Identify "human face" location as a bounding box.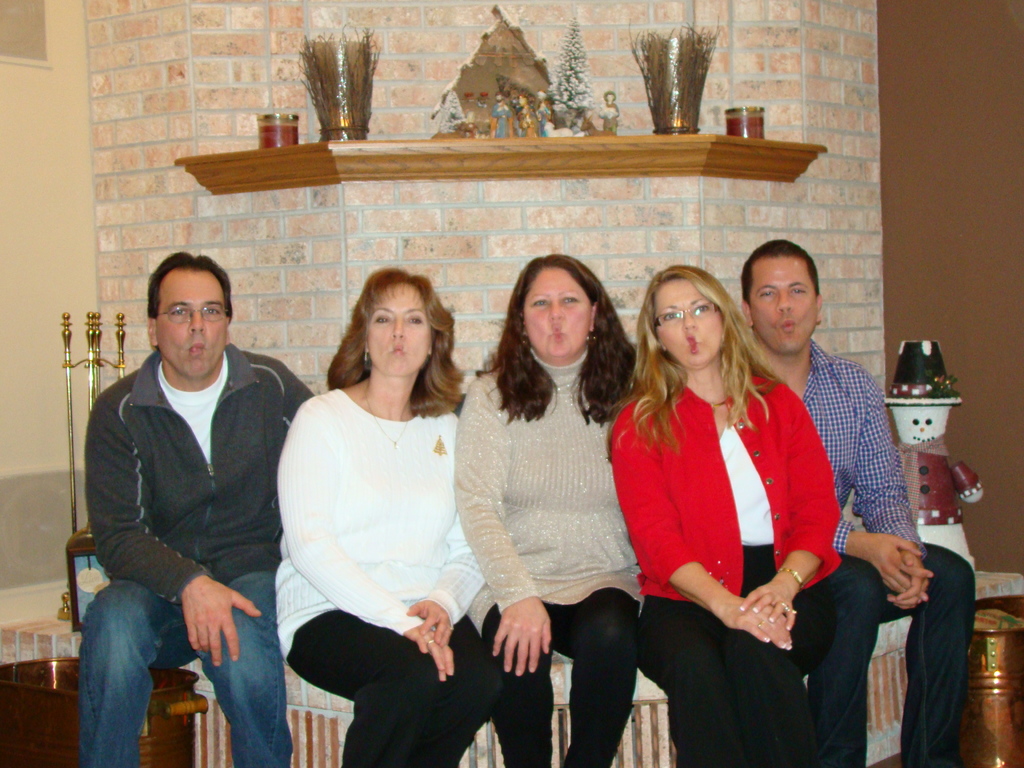
(x1=369, y1=284, x2=431, y2=373).
